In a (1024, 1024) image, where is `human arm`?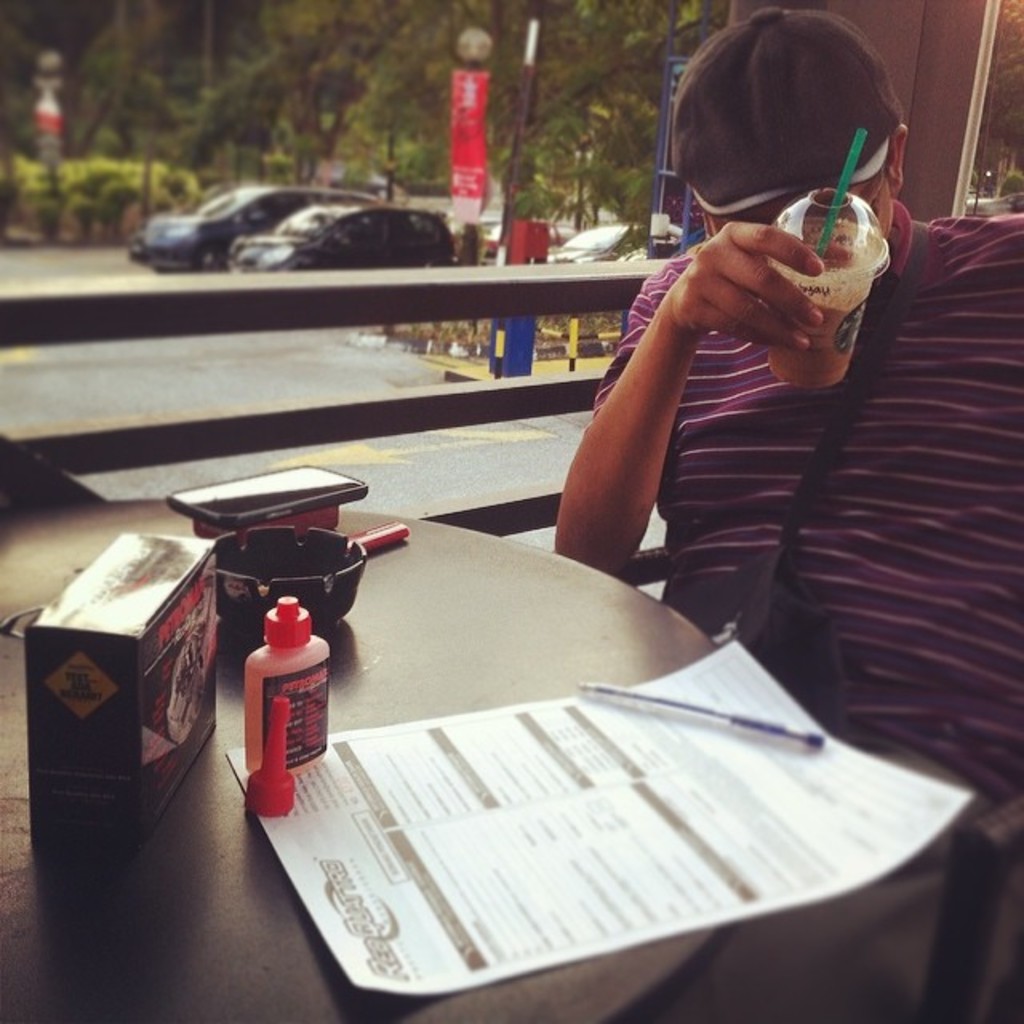
l=558, t=205, r=787, b=587.
